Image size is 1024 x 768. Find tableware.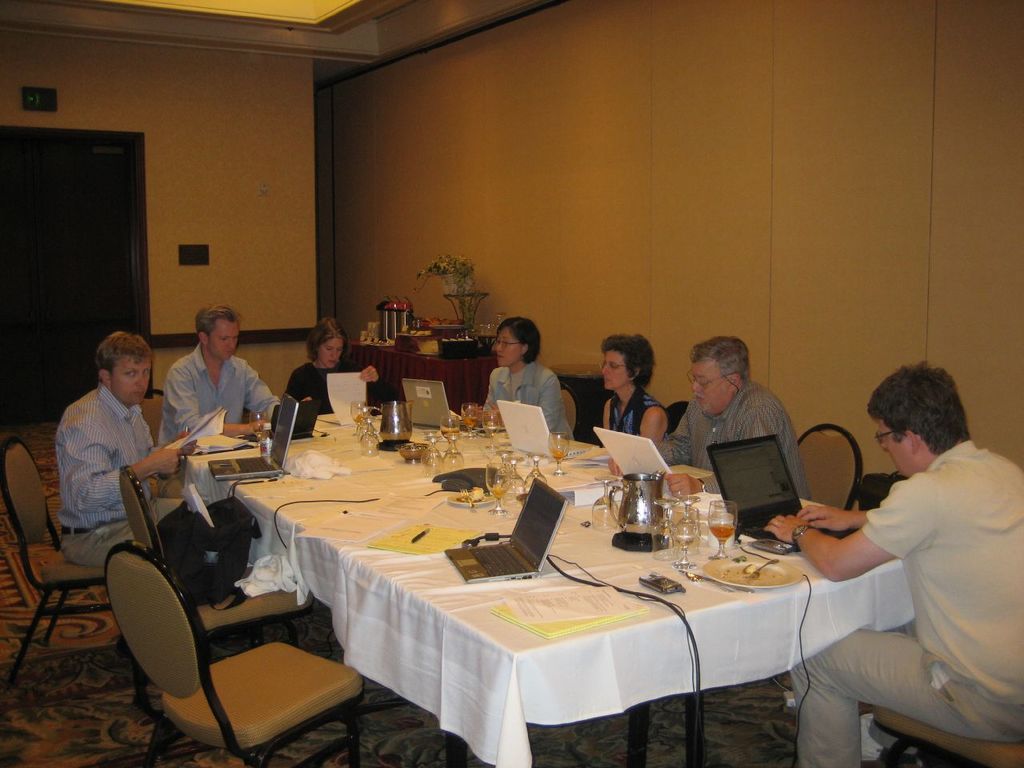
Rect(485, 464, 509, 514).
